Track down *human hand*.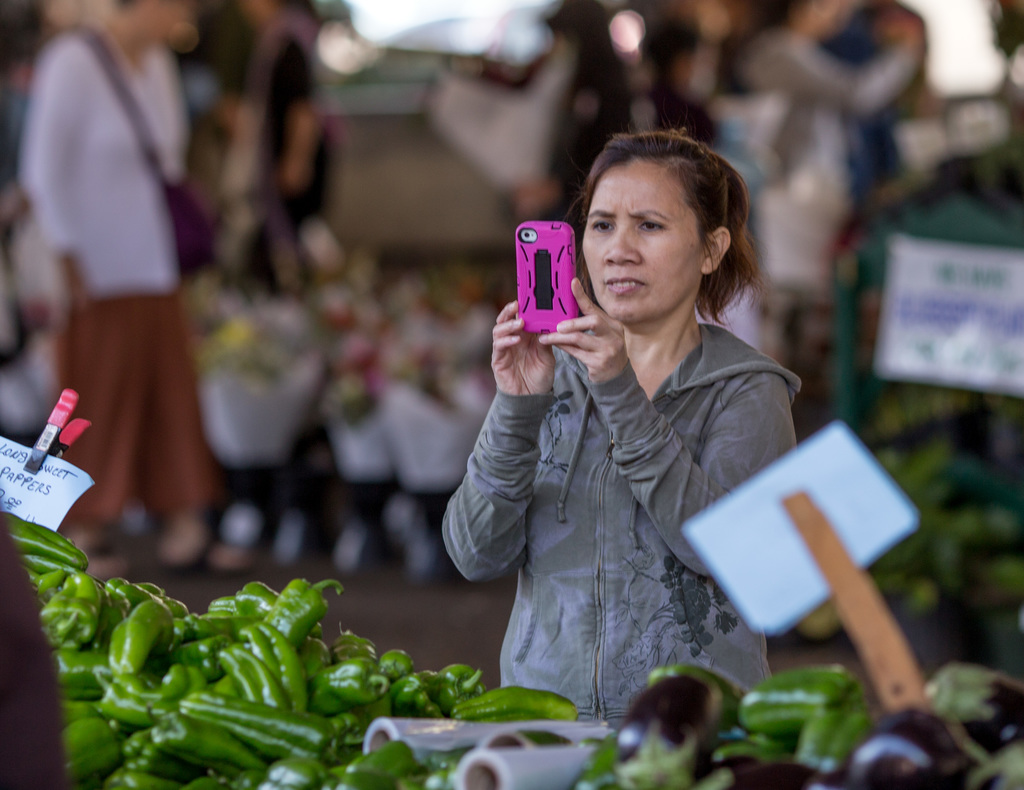
Tracked to (482, 296, 563, 407).
